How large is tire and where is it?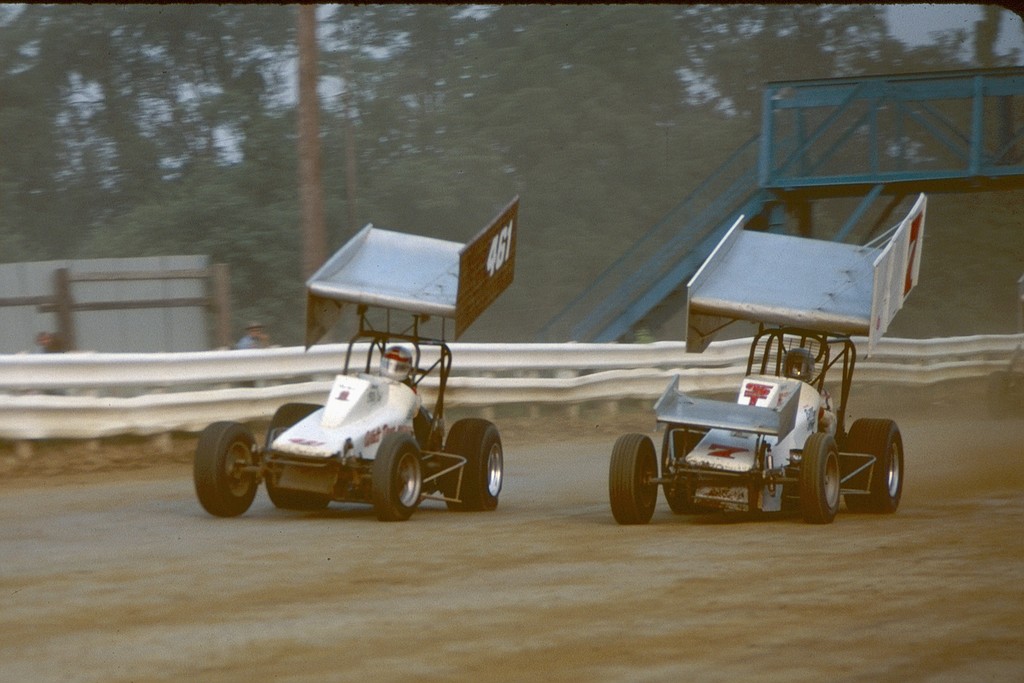
Bounding box: (left=262, top=399, right=330, bottom=509).
